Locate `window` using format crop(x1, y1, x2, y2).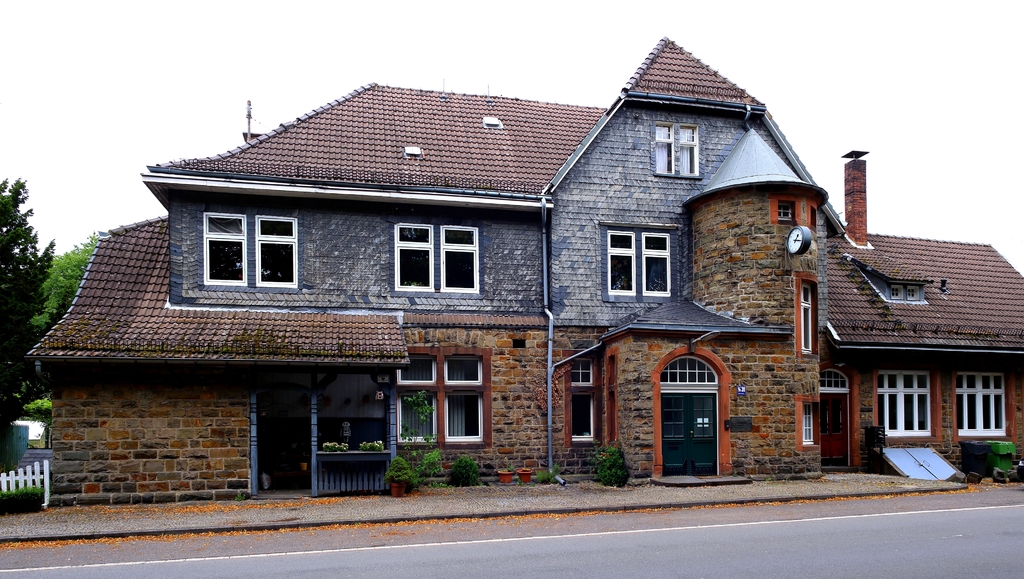
crop(873, 374, 938, 442).
